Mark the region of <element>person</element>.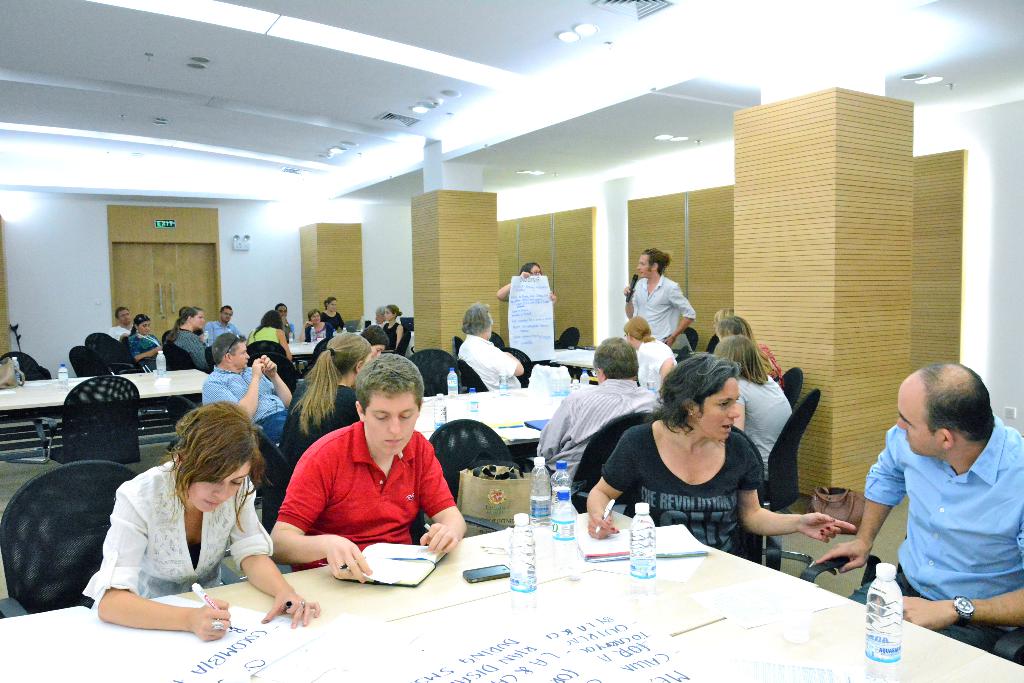
Region: [623, 251, 689, 368].
